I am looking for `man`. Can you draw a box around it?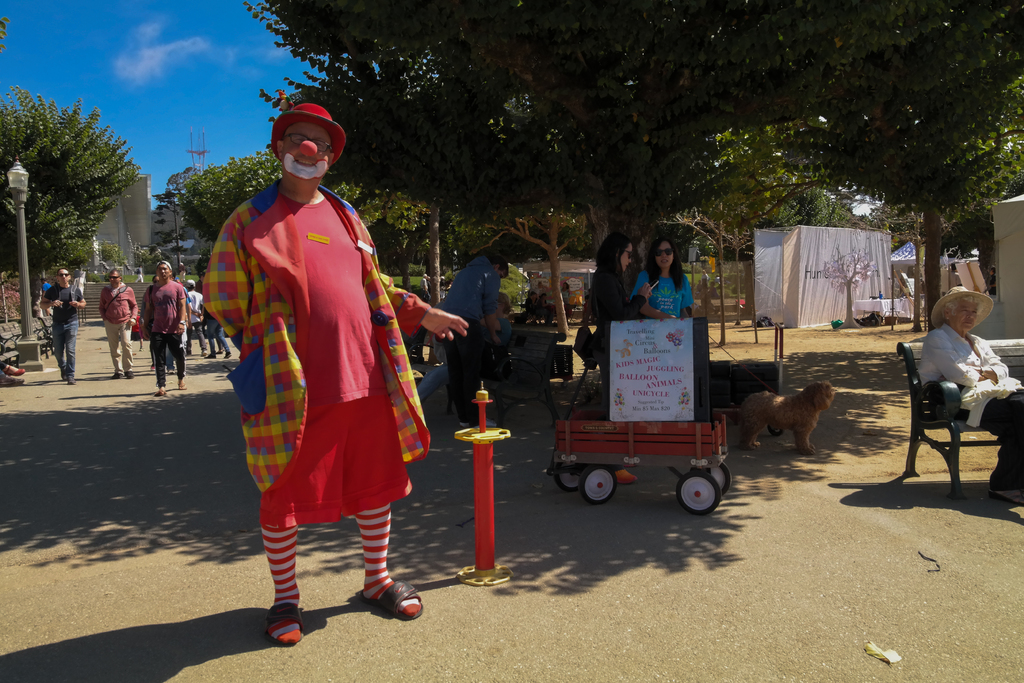
Sure, the bounding box is 419:251:508:419.
